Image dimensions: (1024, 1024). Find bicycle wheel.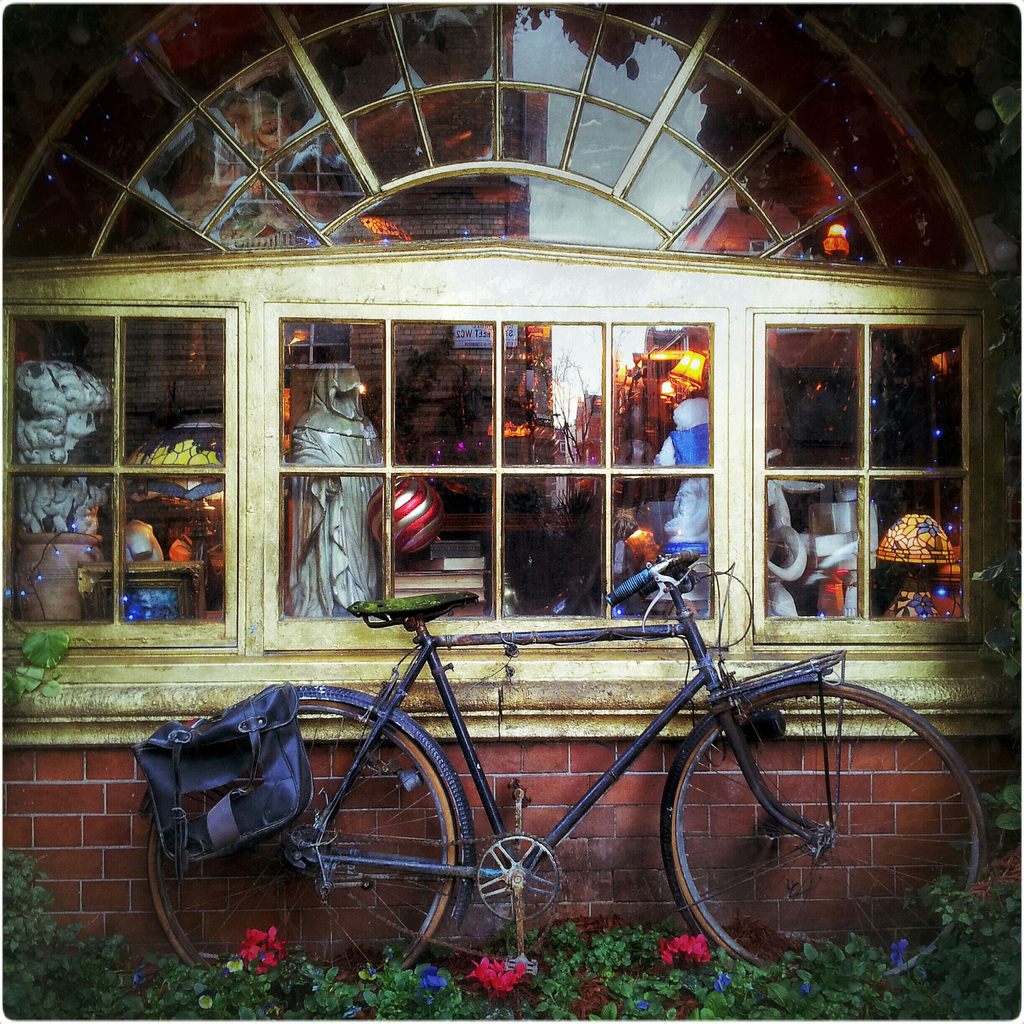
BBox(653, 694, 964, 970).
